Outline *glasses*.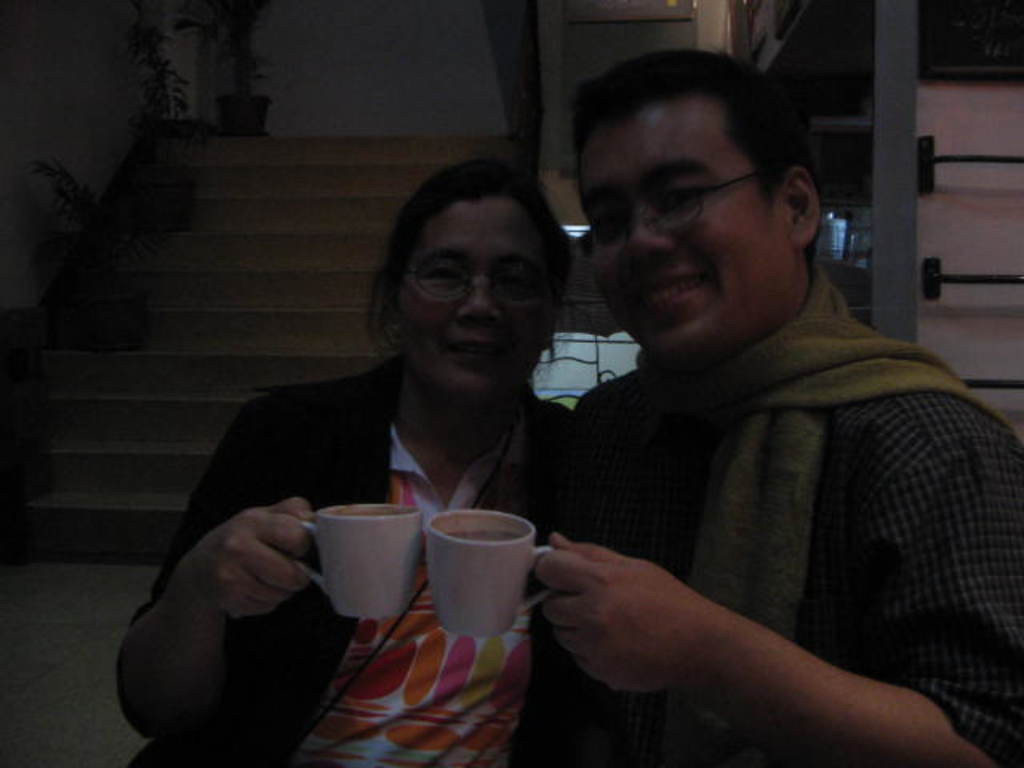
Outline: l=589, t=163, r=778, b=240.
